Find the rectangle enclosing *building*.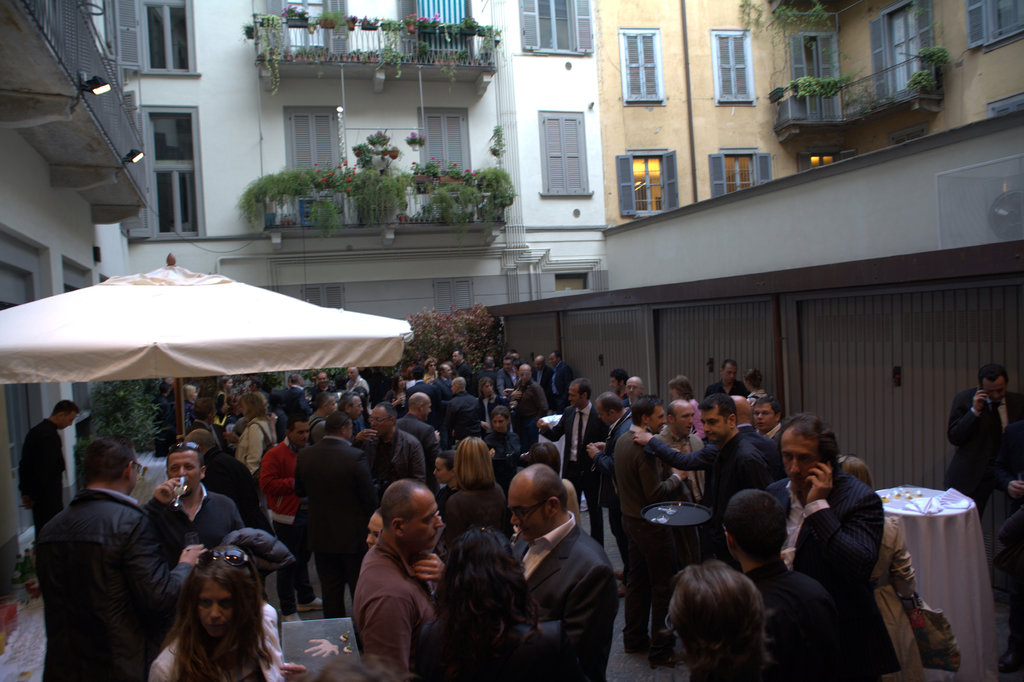
bbox=[99, 0, 609, 419].
